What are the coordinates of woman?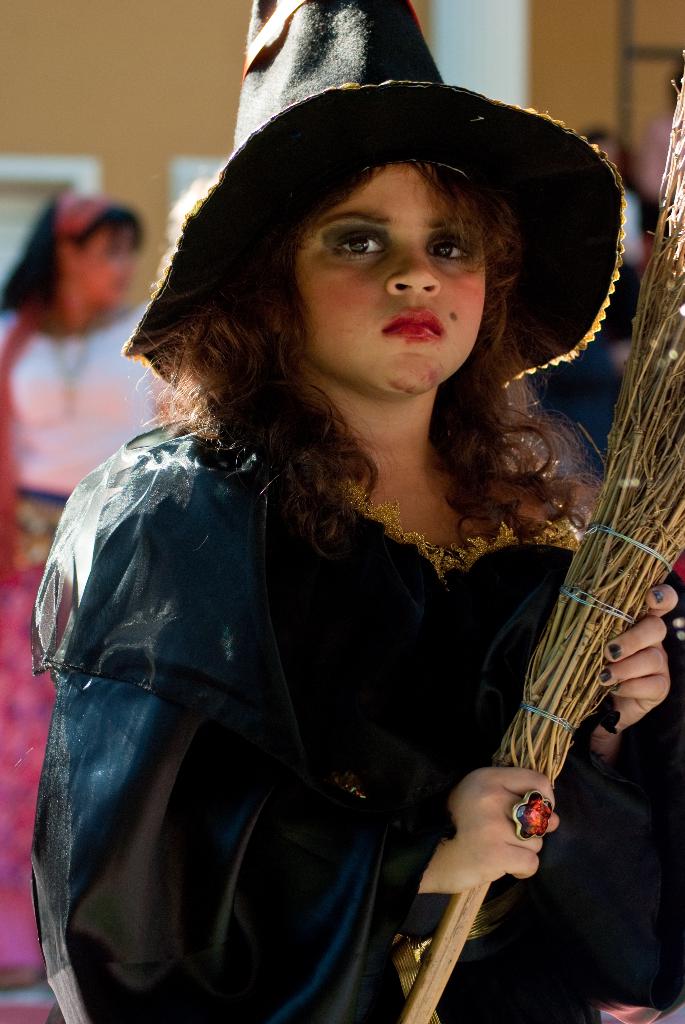
x1=0 y1=178 x2=178 y2=993.
